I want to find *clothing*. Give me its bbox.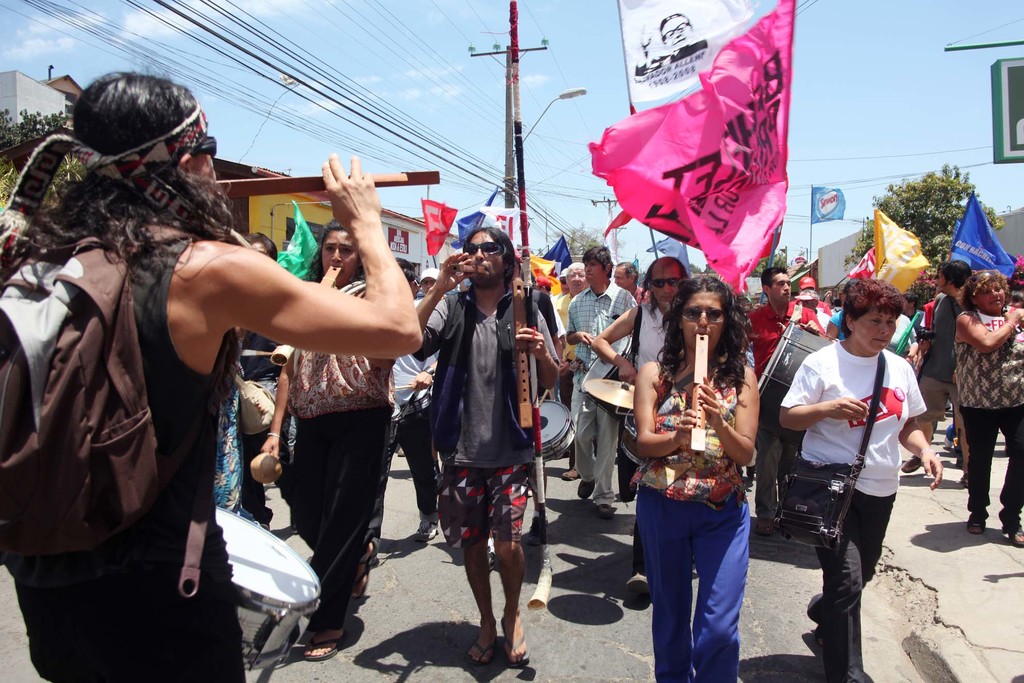
box=[814, 488, 886, 682].
